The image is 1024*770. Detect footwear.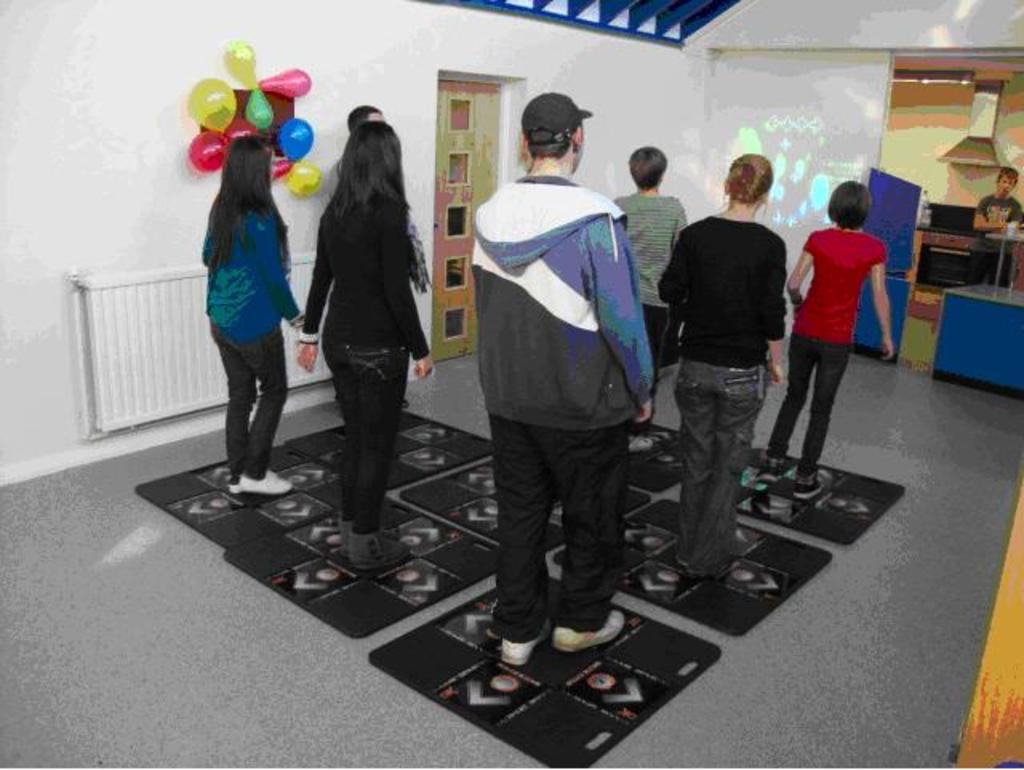
Detection: [x1=552, y1=608, x2=626, y2=653].
